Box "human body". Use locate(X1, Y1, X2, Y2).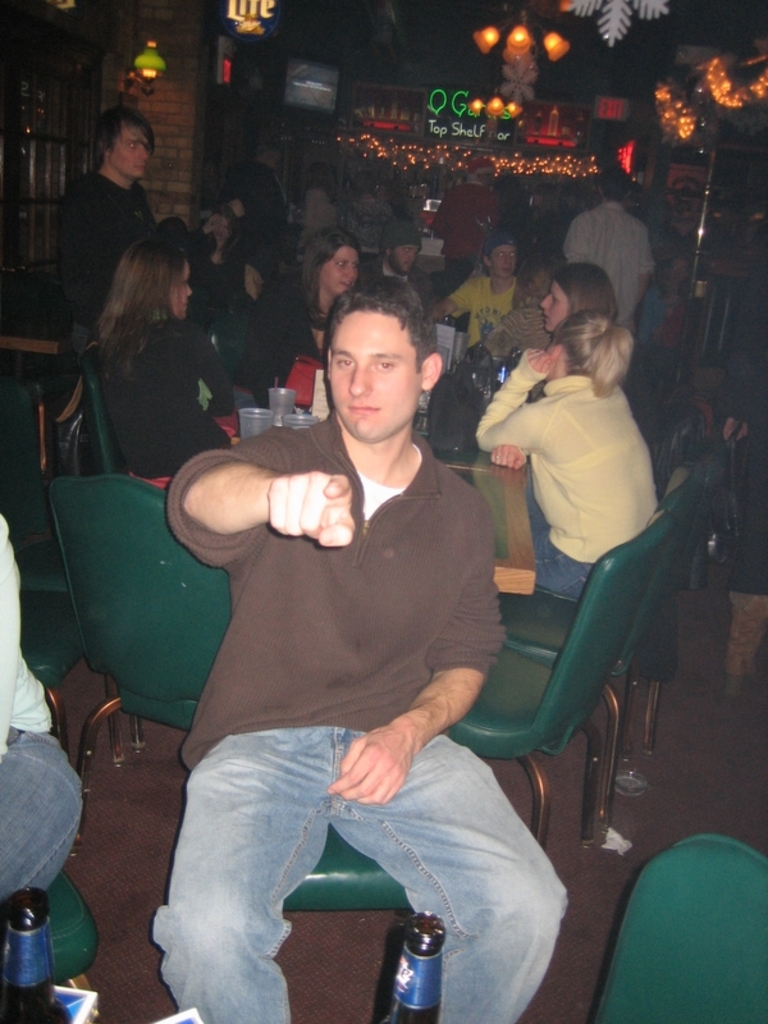
locate(134, 204, 544, 1023).
